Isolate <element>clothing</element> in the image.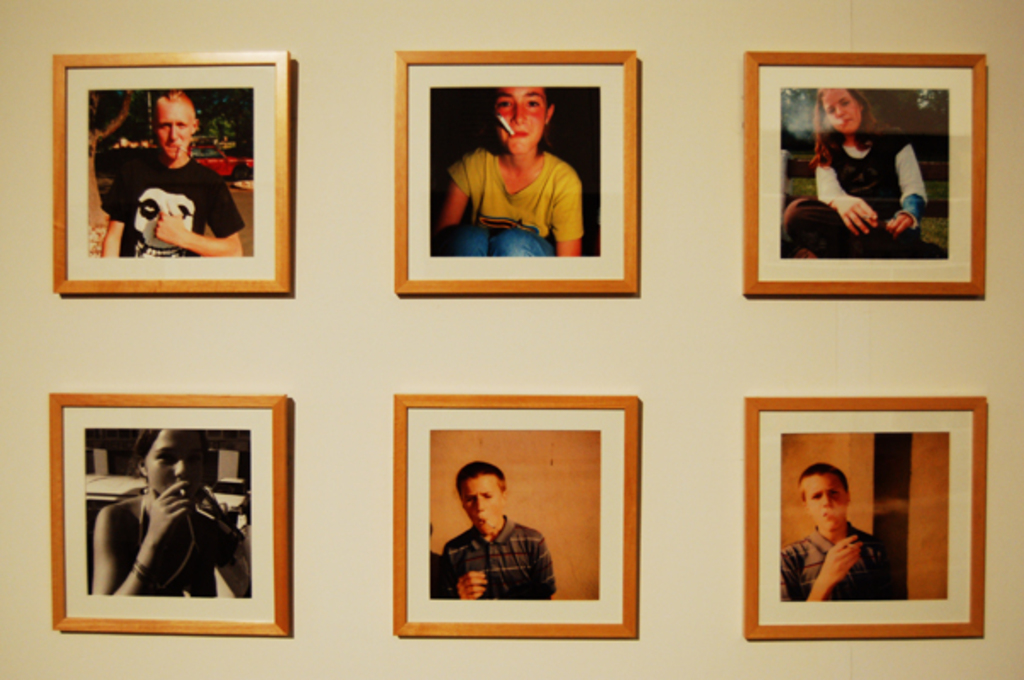
Isolated region: box(782, 122, 927, 265).
